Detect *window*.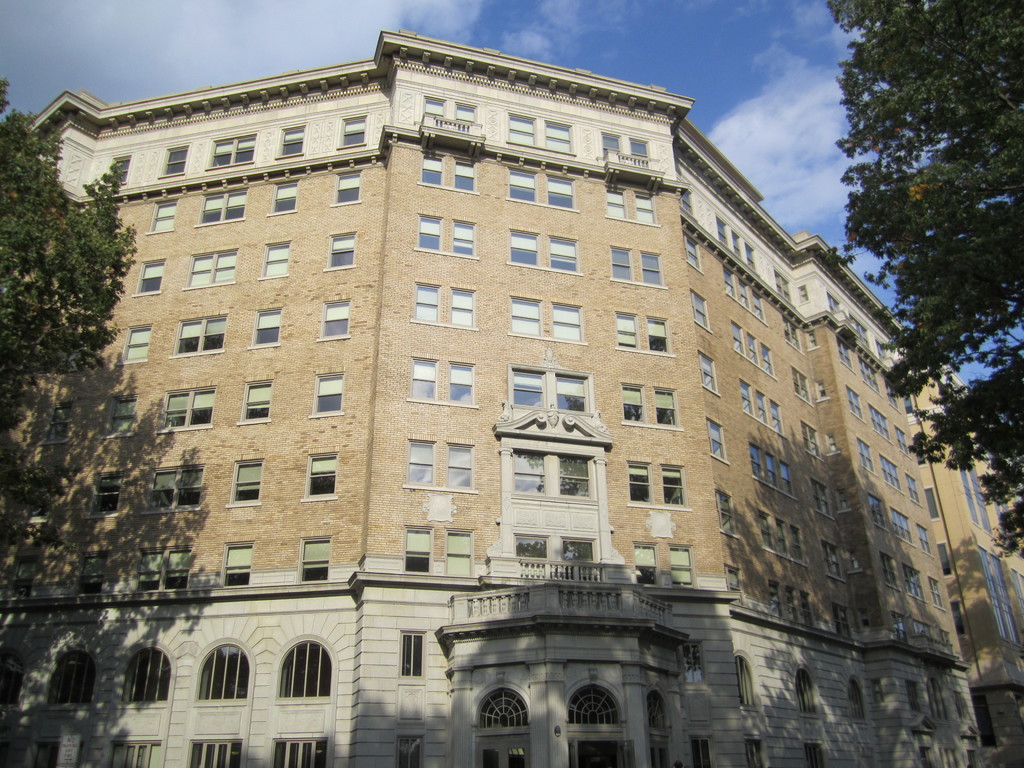
Detected at [116,159,132,182].
